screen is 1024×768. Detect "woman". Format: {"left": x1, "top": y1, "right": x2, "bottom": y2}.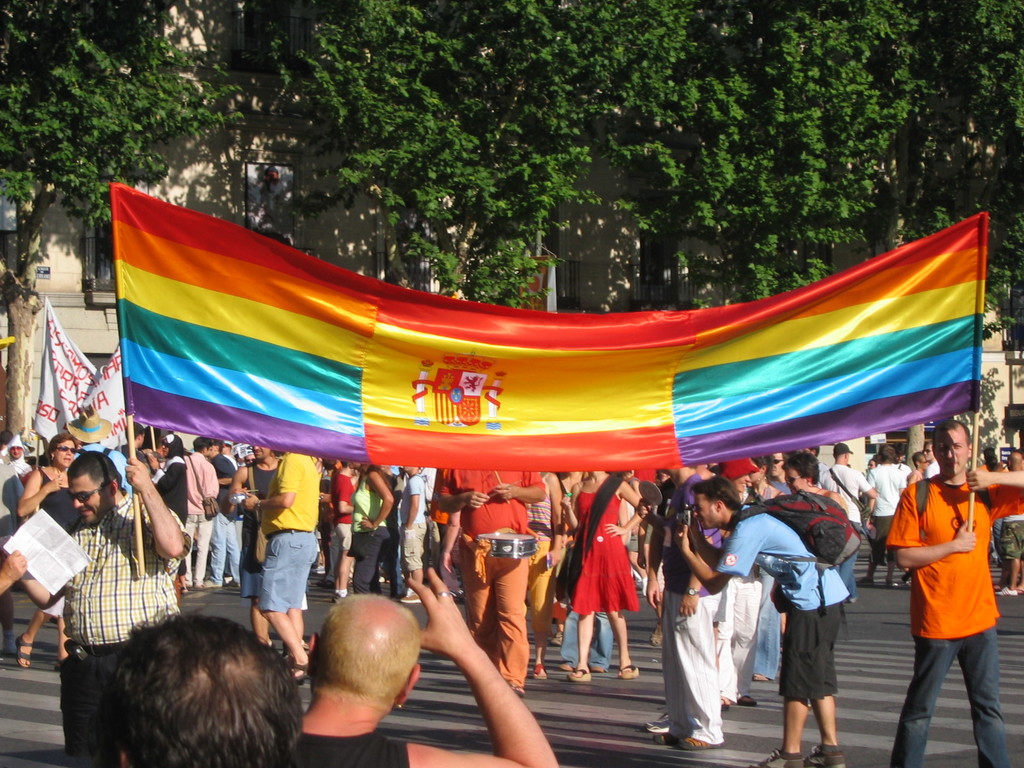
{"left": 346, "top": 456, "right": 392, "bottom": 595}.
